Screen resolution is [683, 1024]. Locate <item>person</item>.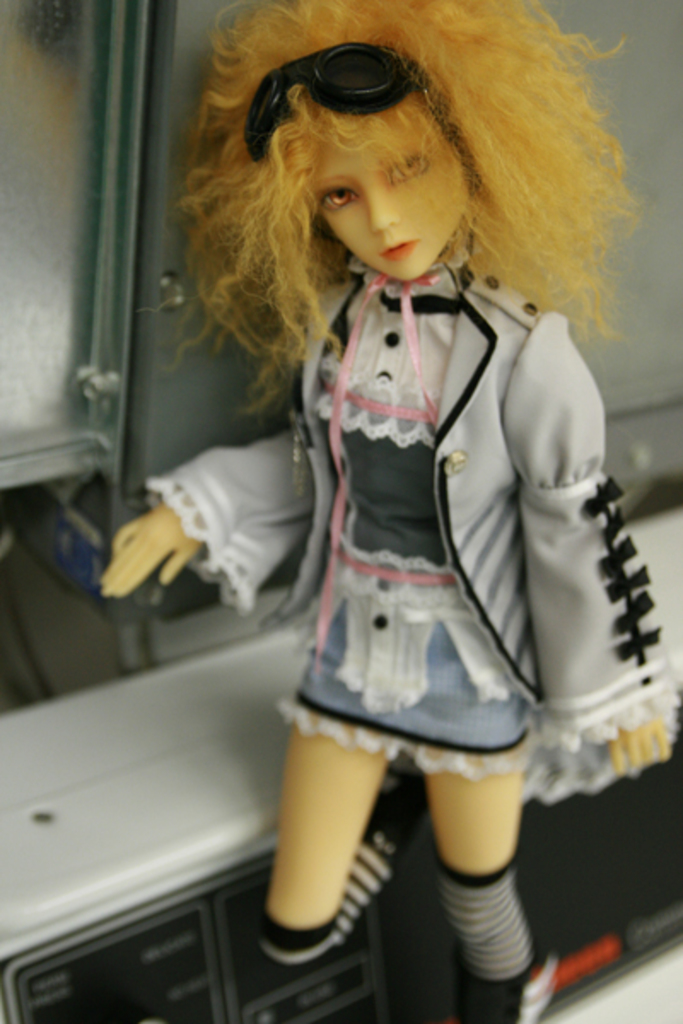
detection(161, 29, 627, 981).
